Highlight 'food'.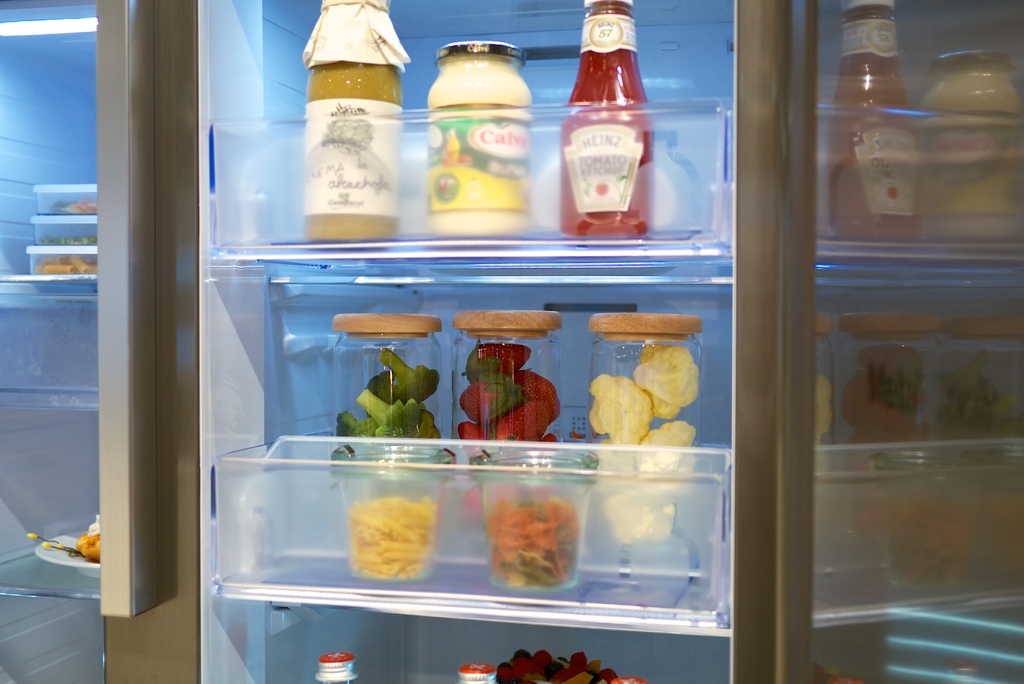
Highlighted region: [430,52,535,232].
